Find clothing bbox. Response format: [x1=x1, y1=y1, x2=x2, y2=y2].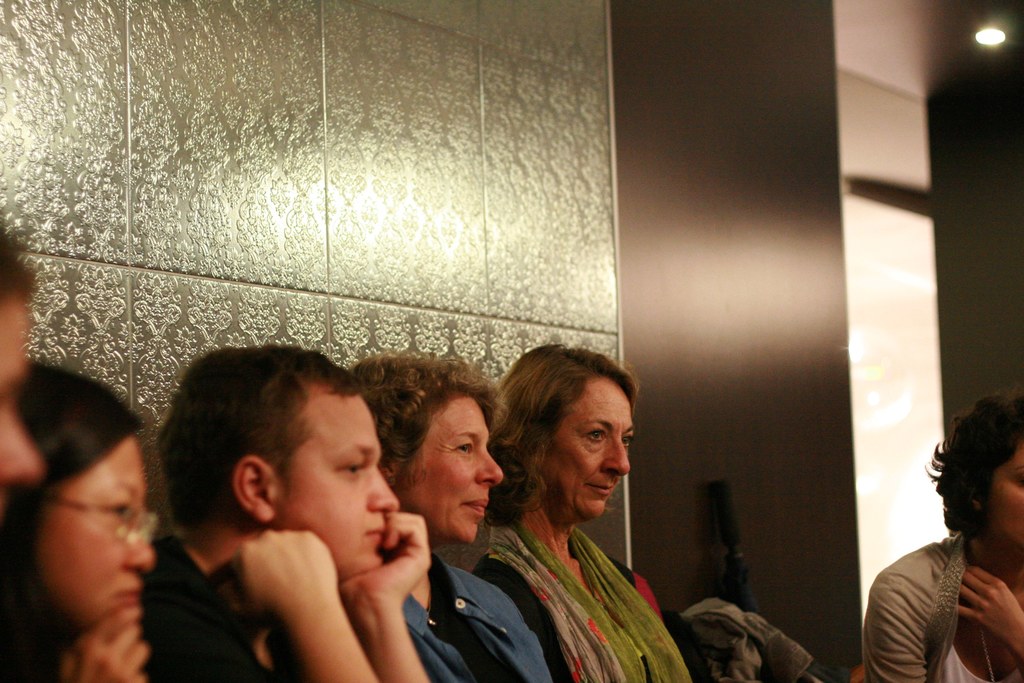
[x1=401, y1=548, x2=552, y2=682].
